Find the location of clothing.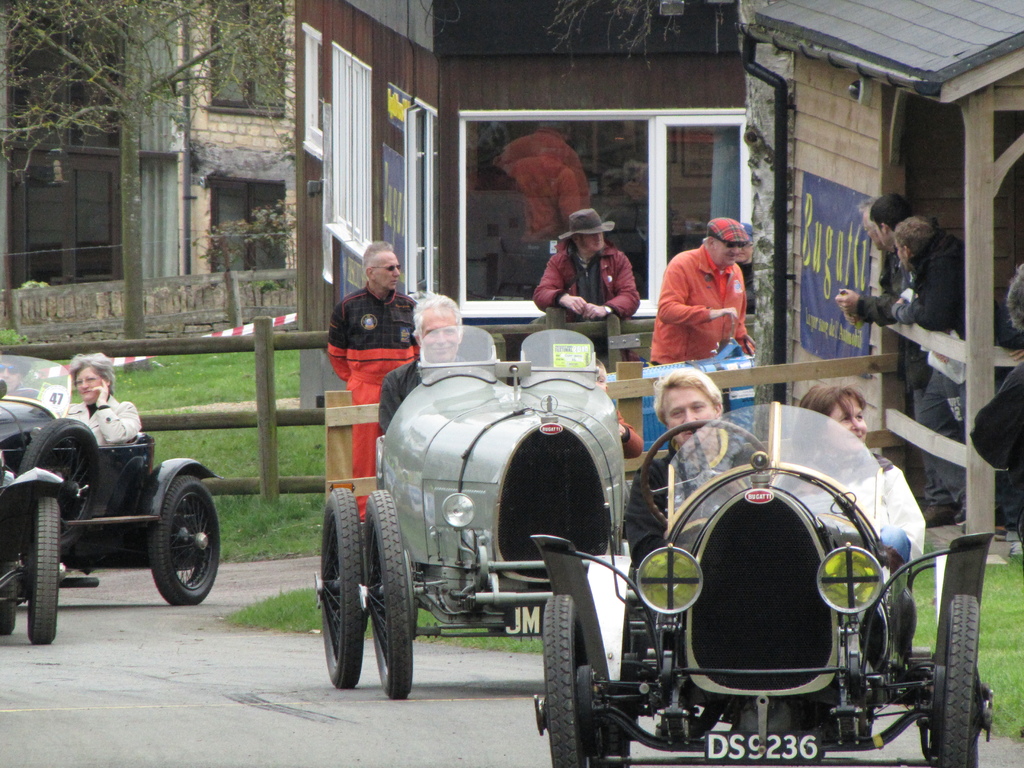
Location: left=330, top=286, right=412, bottom=524.
